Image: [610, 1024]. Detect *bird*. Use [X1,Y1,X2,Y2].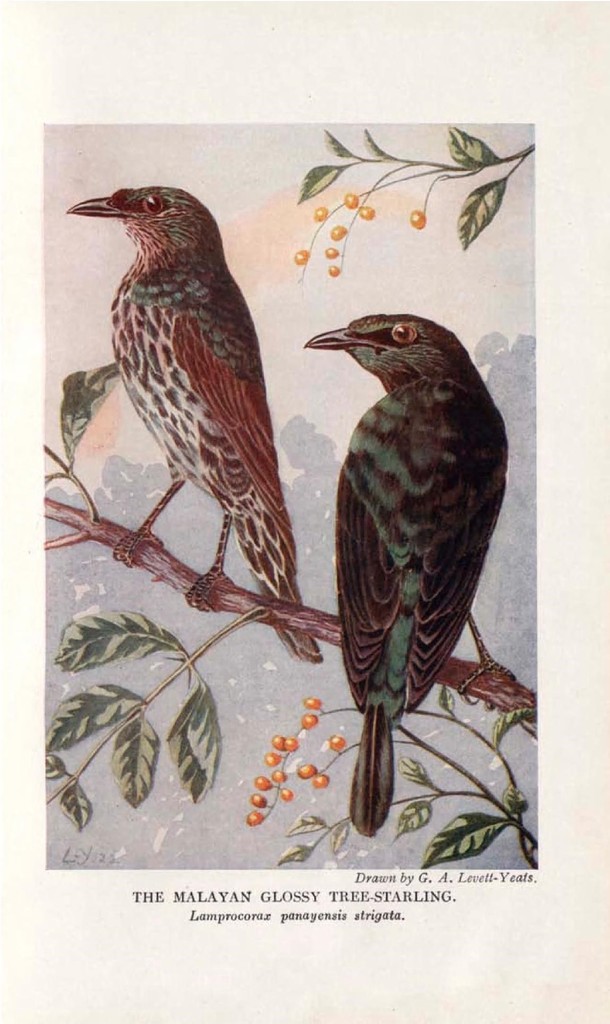
[63,182,324,667].
